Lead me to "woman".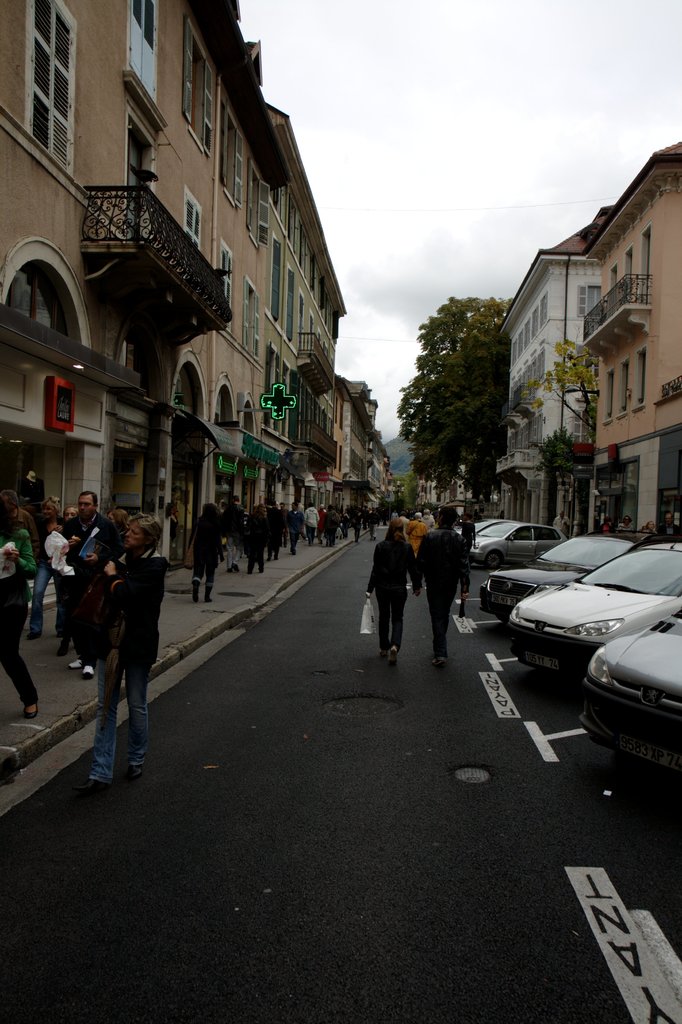
Lead to Rect(302, 503, 320, 545).
